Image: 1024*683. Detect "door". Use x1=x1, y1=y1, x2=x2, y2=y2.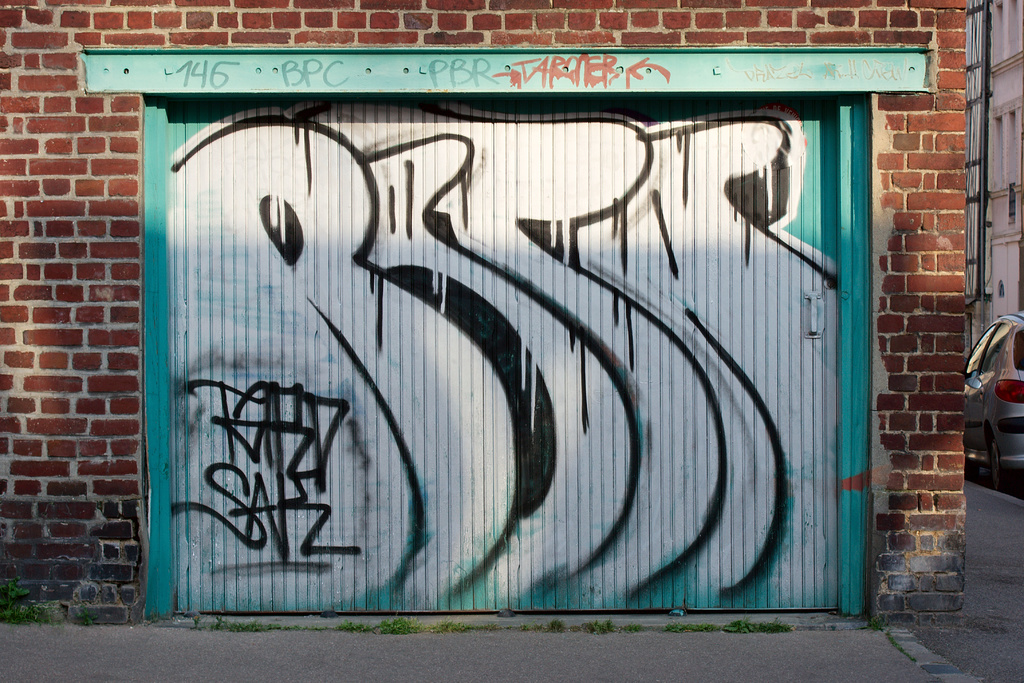
x1=140, y1=74, x2=831, y2=641.
